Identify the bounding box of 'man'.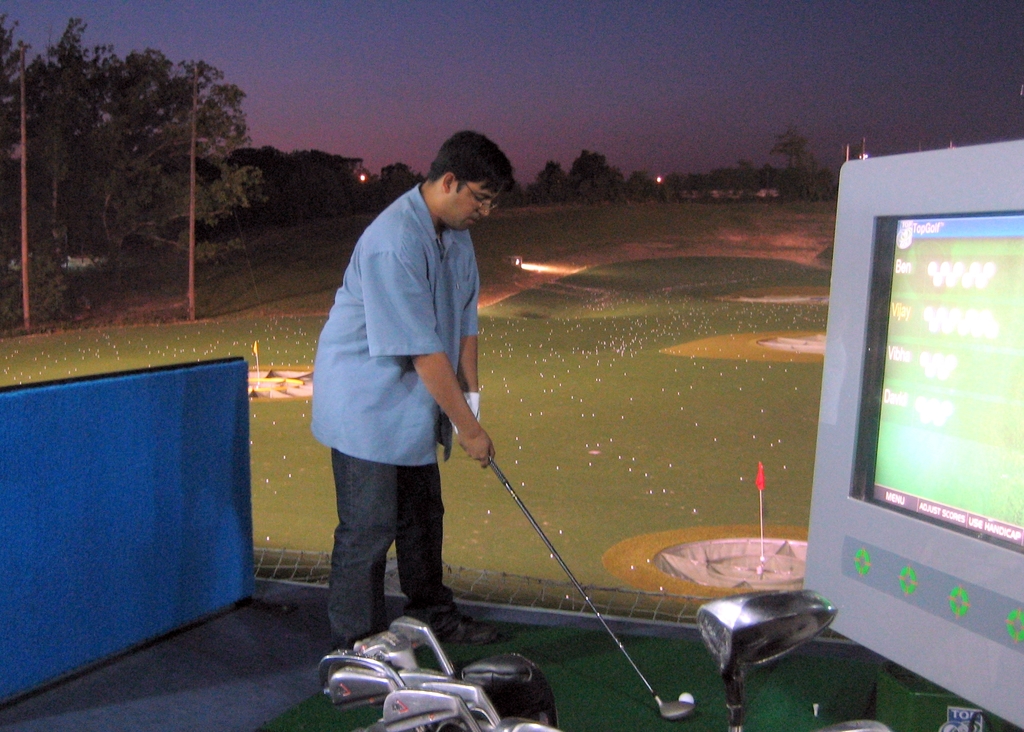
<box>310,132,511,647</box>.
